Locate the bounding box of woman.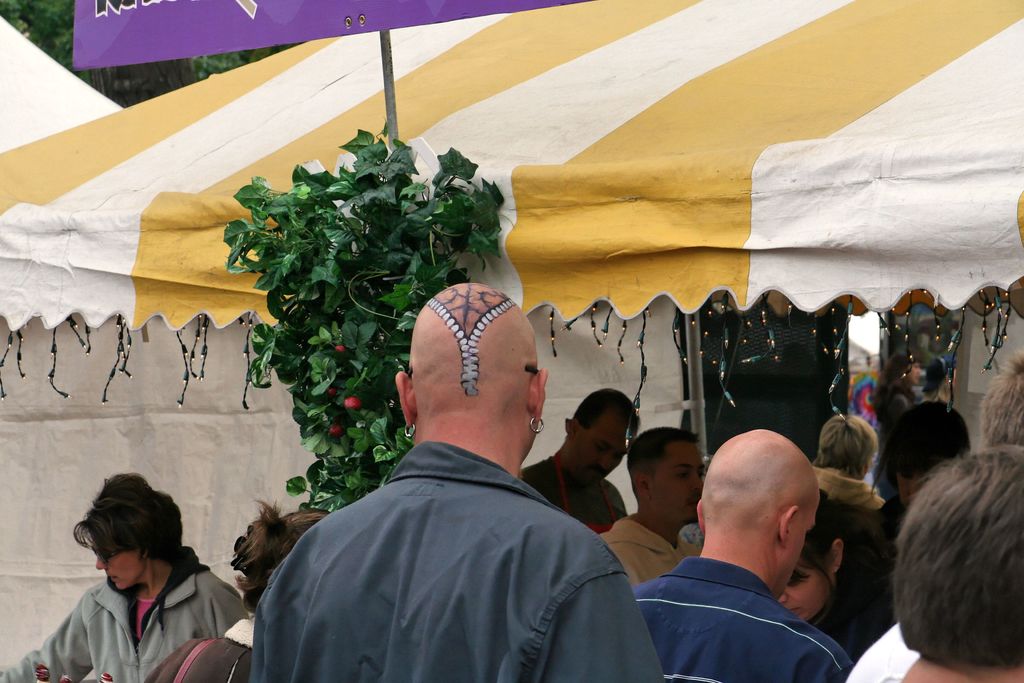
Bounding box: <box>778,488,902,659</box>.
